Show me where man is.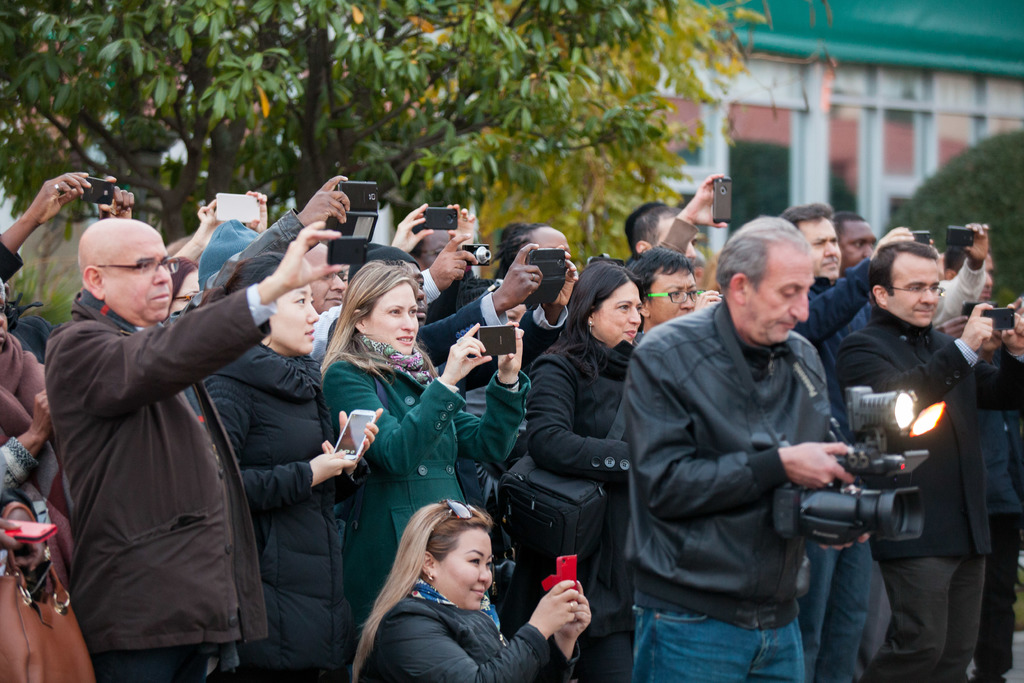
man is at 833:212:989:322.
